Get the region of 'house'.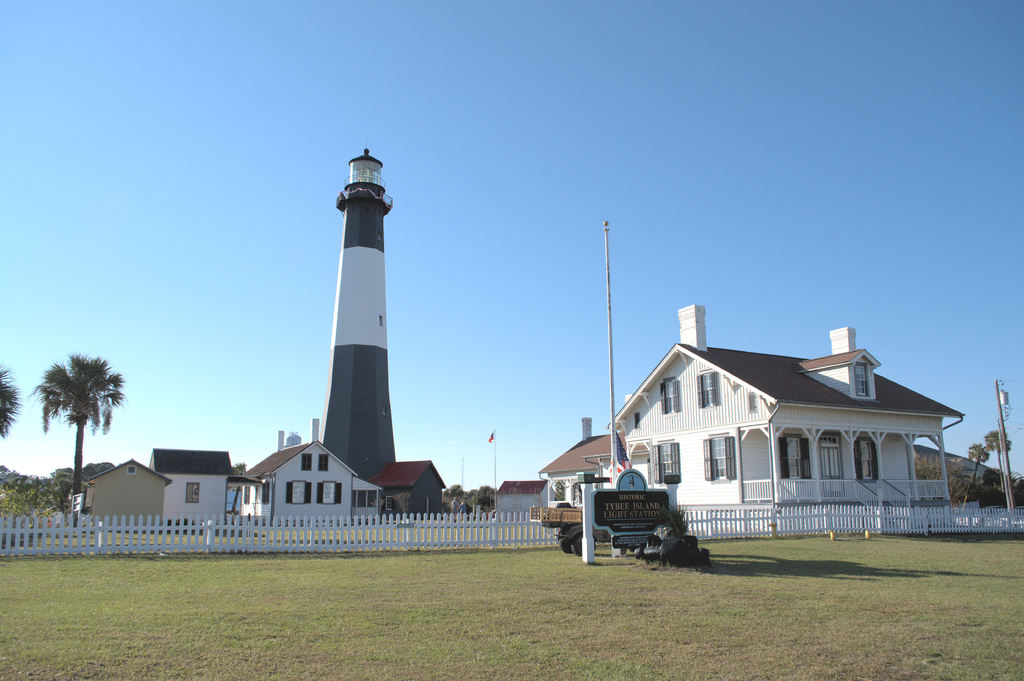
box(534, 430, 616, 526).
